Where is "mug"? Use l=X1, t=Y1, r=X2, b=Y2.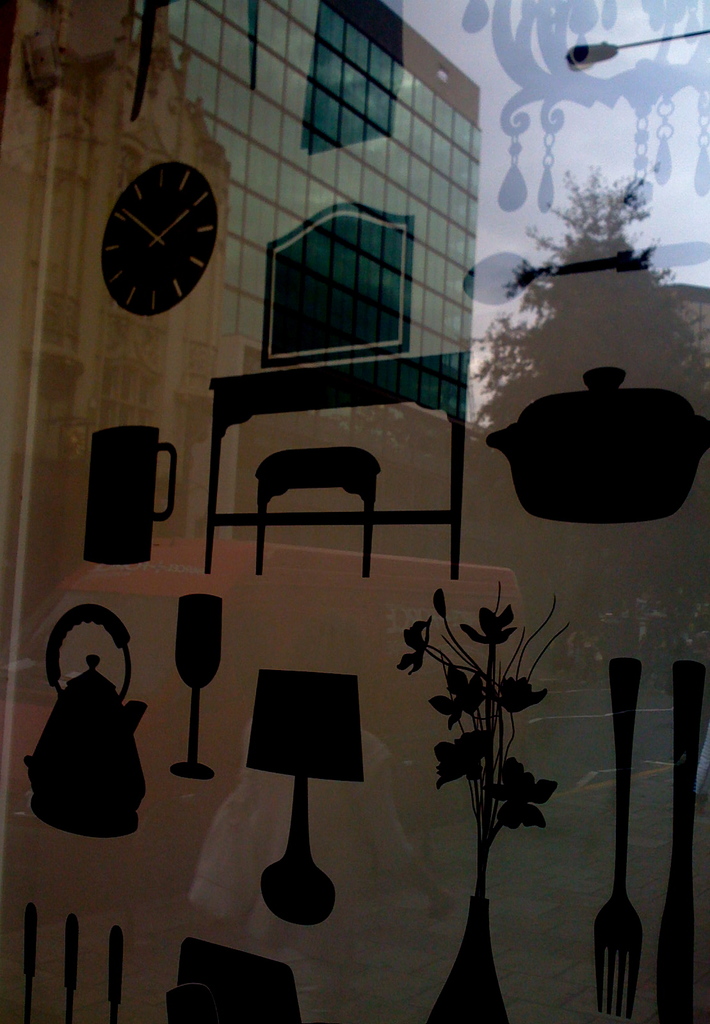
l=83, t=428, r=176, b=566.
